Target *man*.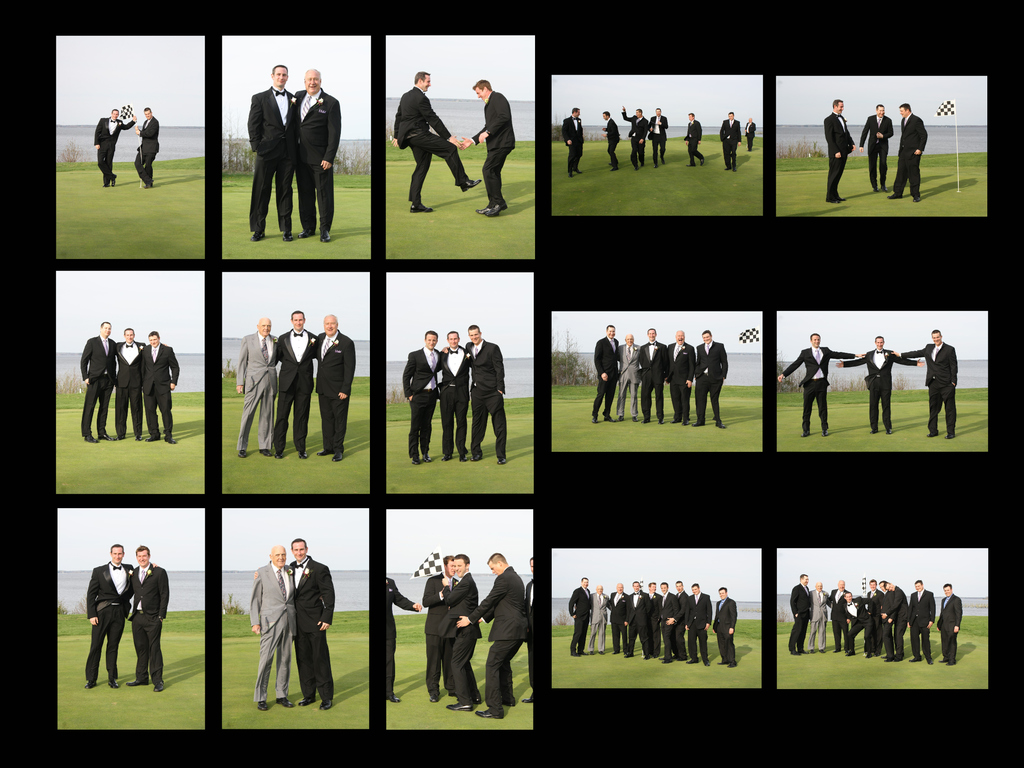
Target region: {"x1": 450, "y1": 77, "x2": 520, "y2": 220}.
